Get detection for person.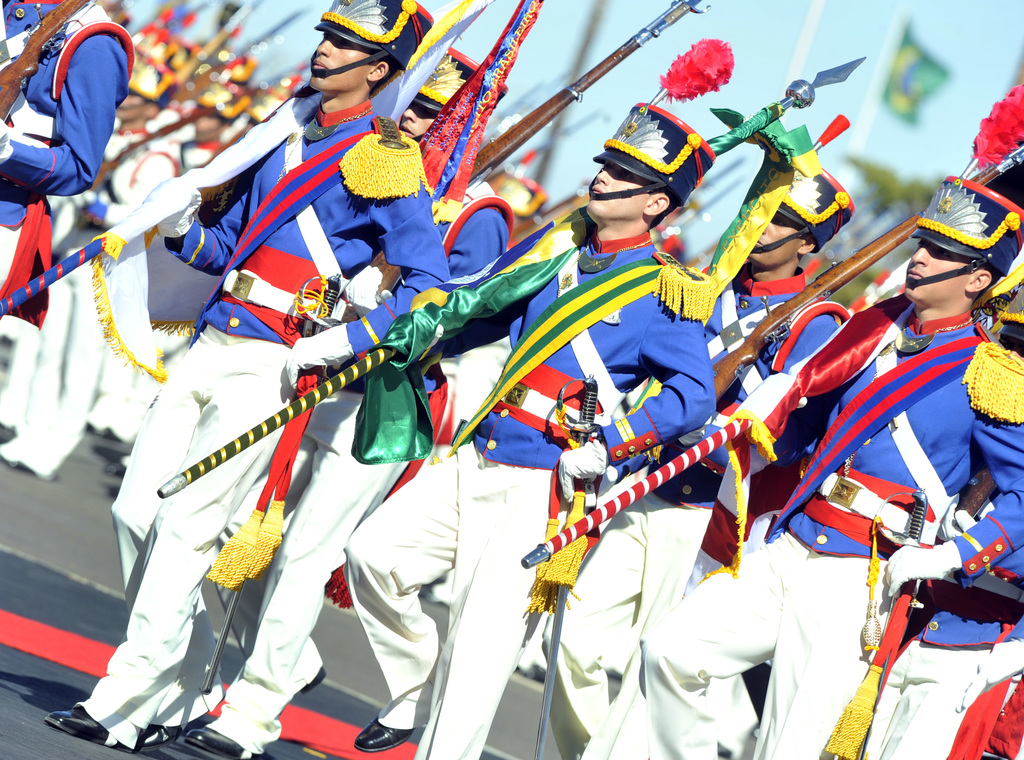
Detection: box=[526, 131, 849, 759].
